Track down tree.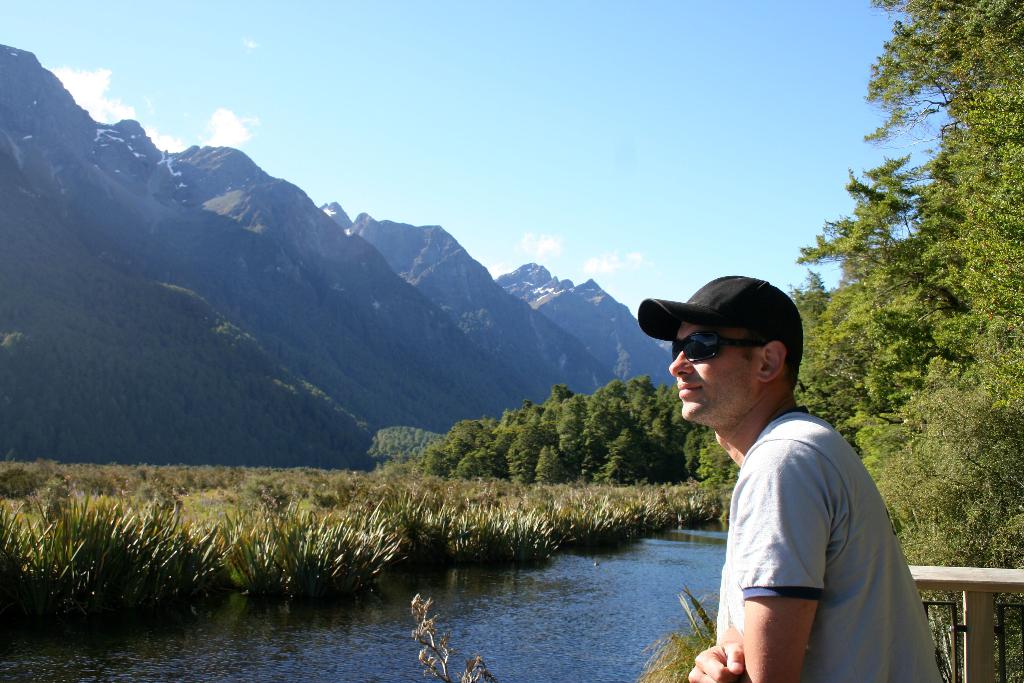
Tracked to l=431, t=0, r=1023, b=682.
